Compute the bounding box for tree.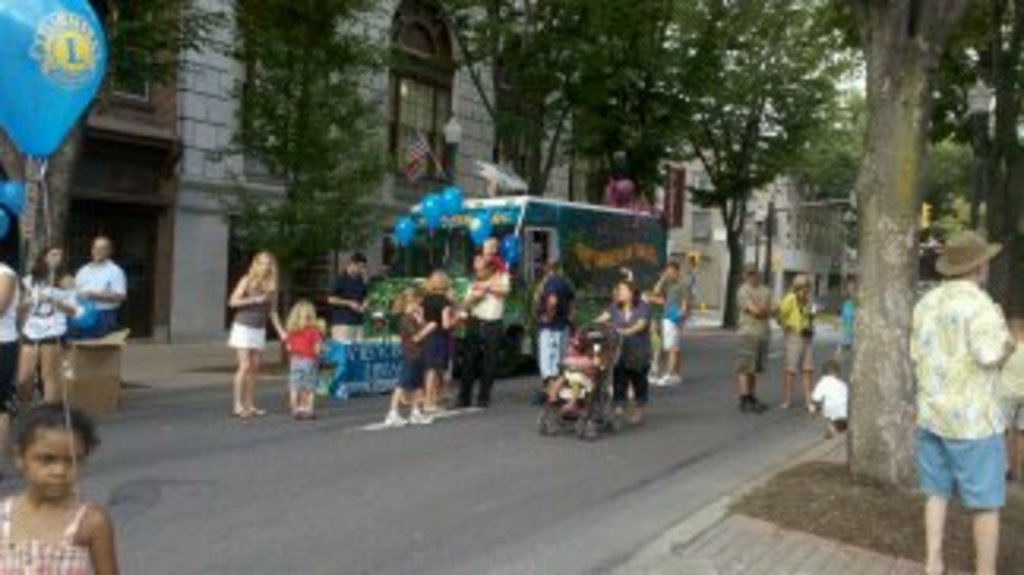
<region>196, 0, 430, 316</region>.
